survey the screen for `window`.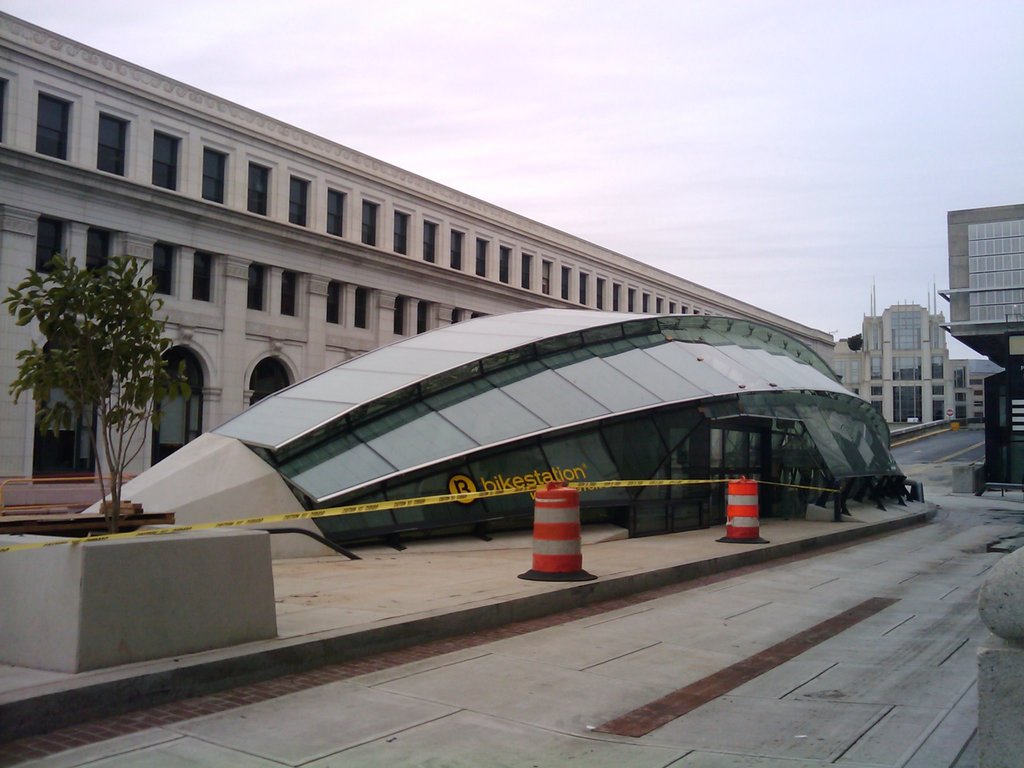
Survey found: box=[86, 229, 113, 287].
